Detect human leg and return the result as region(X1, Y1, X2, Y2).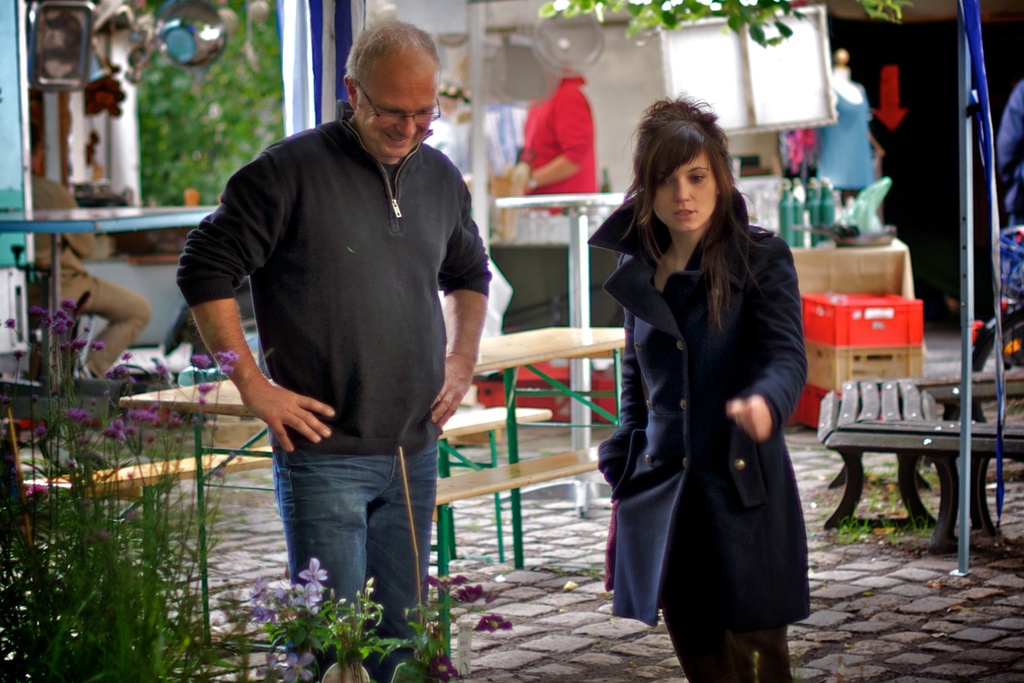
region(276, 448, 392, 673).
